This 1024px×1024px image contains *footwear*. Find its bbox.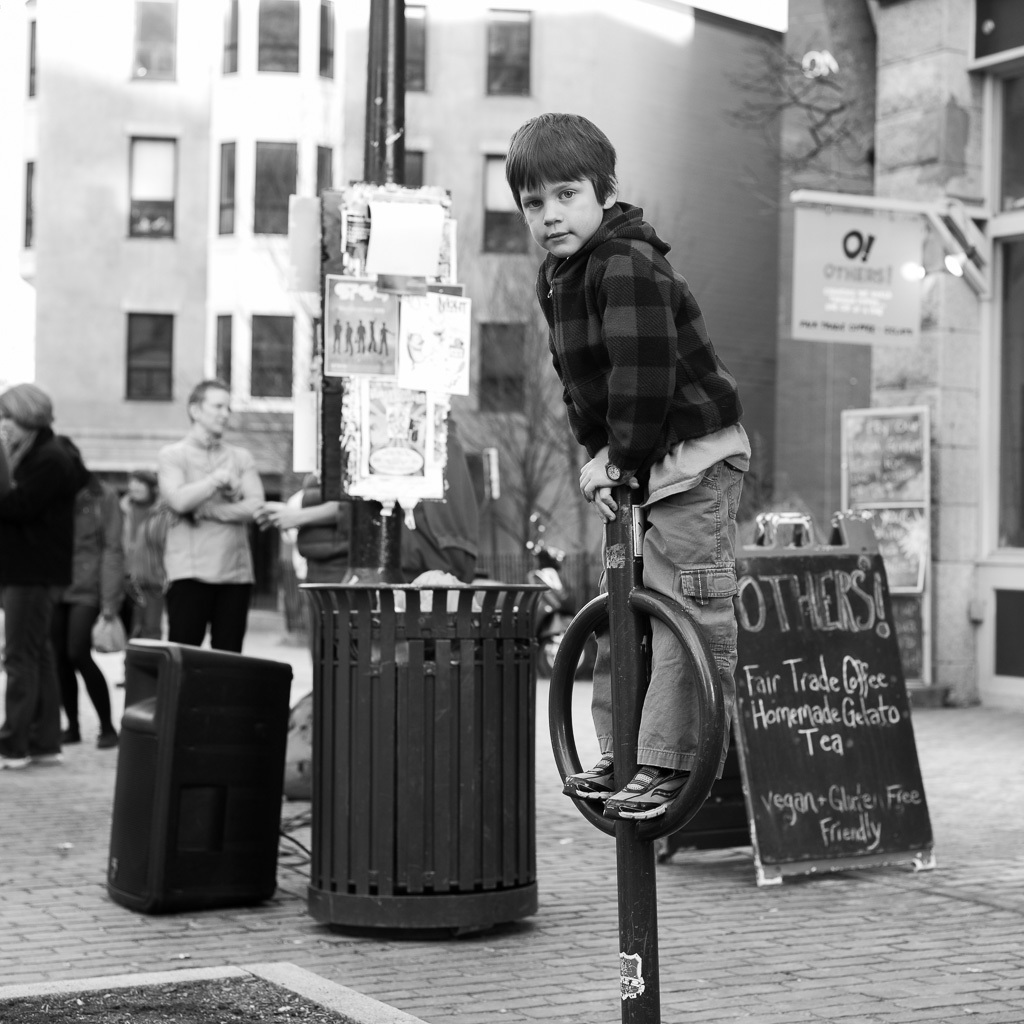
x1=594 y1=762 x2=689 y2=820.
